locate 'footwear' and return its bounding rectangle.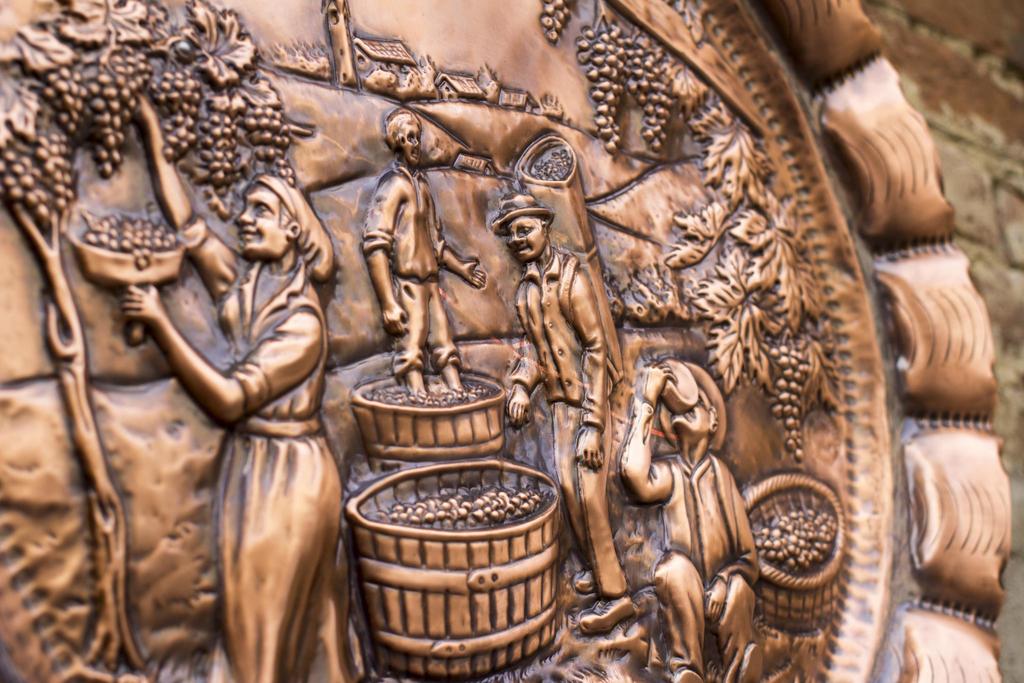
[578,593,627,634].
